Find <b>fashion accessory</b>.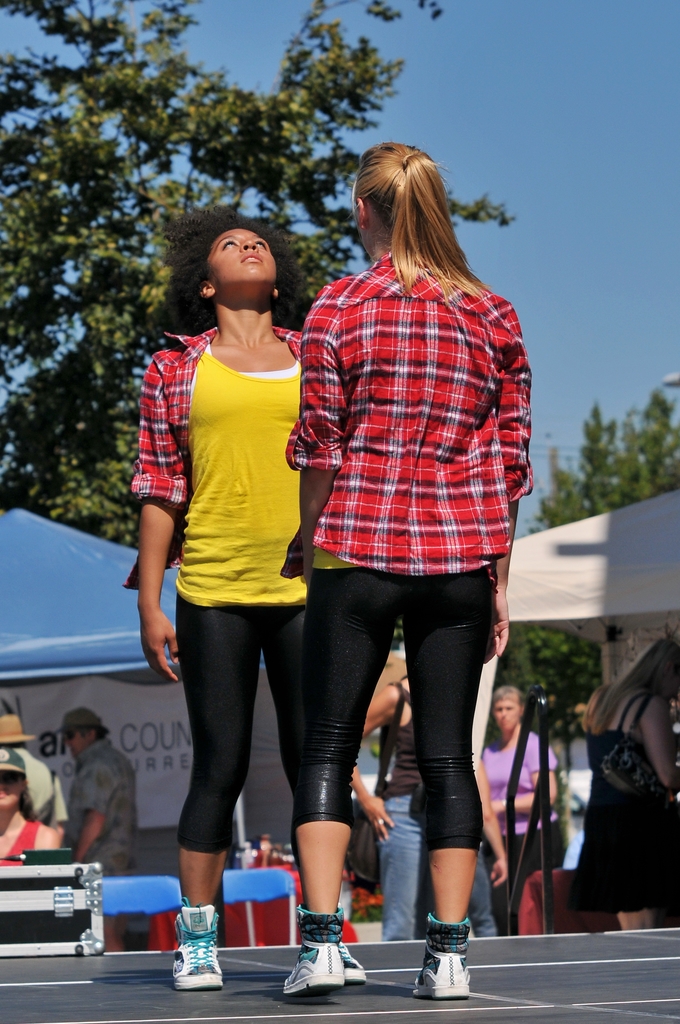
409, 904, 477, 1002.
